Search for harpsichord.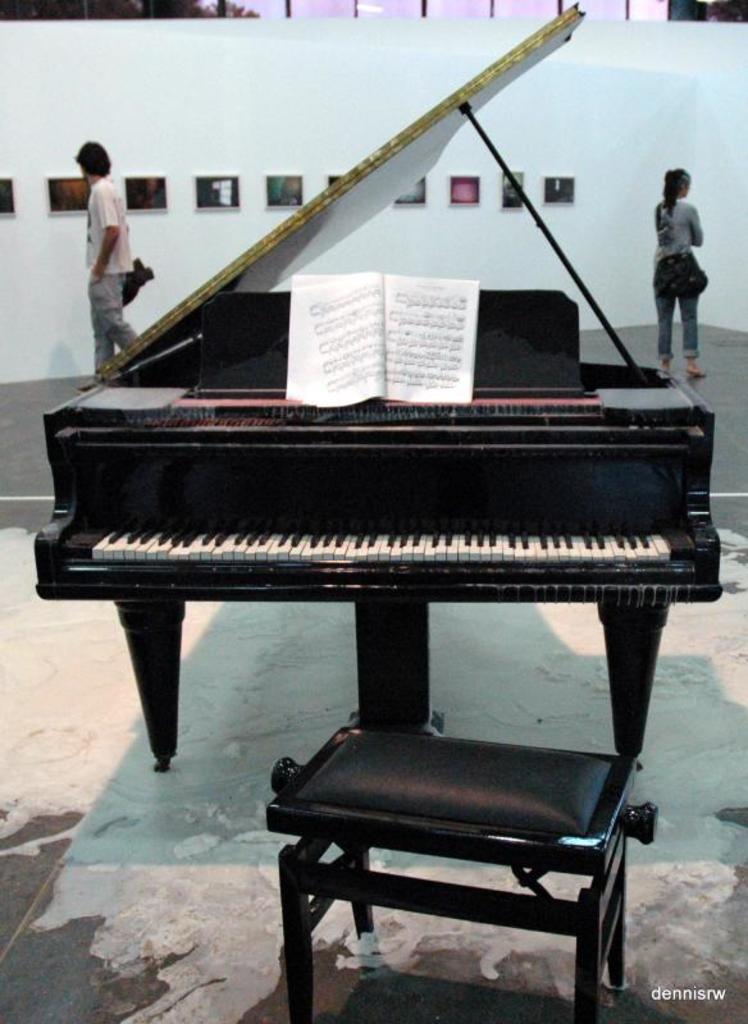
Found at box(33, 0, 726, 758).
